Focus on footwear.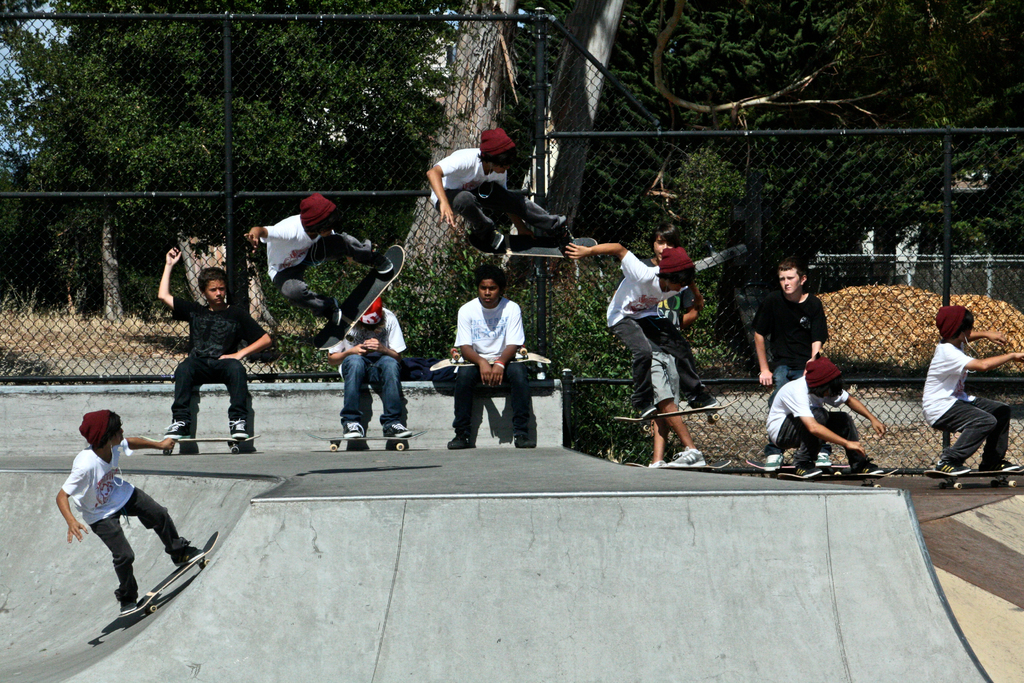
Focused at [left=556, top=230, right=597, bottom=248].
